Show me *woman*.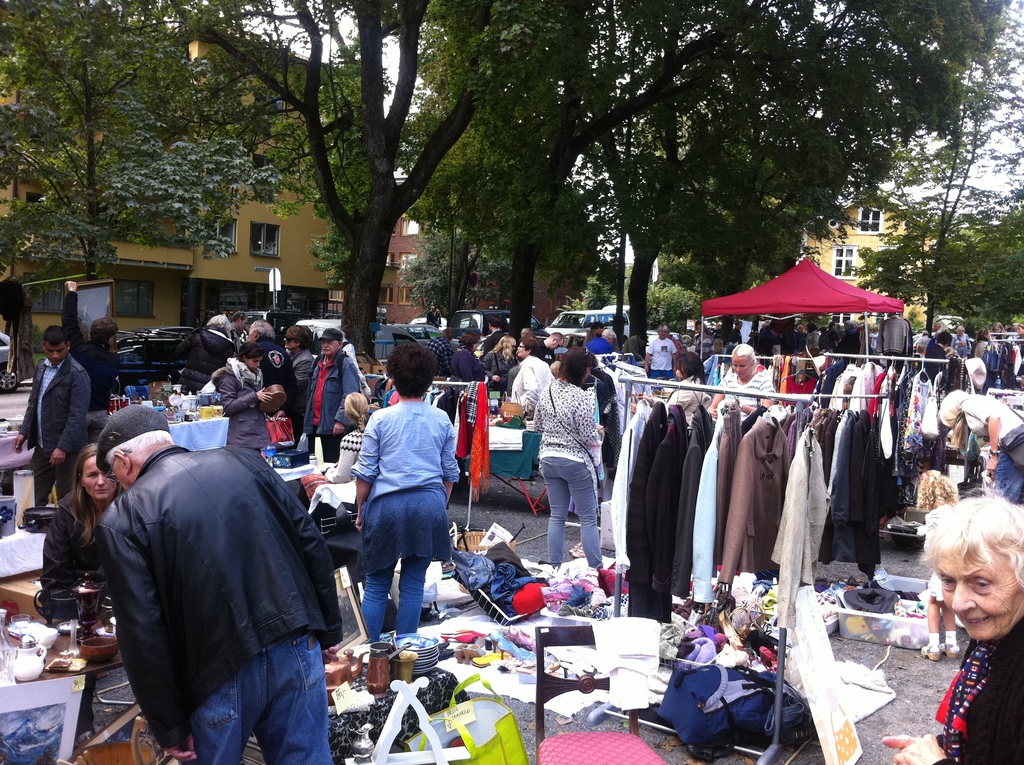
*woman* is here: 693/322/714/362.
